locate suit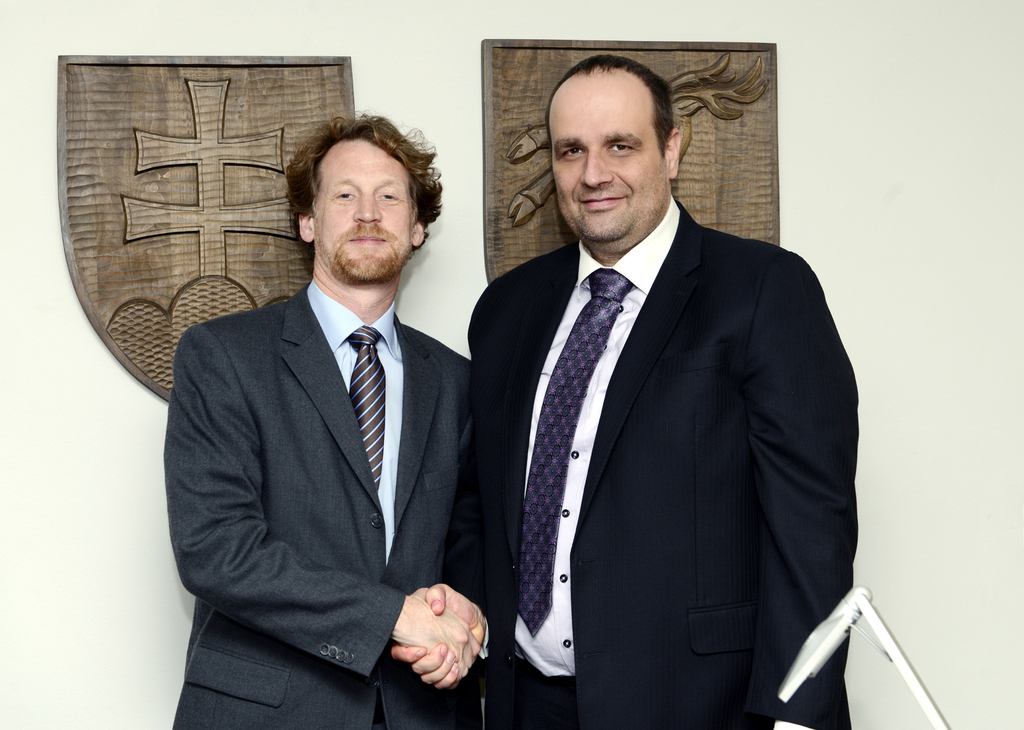
{"left": 163, "top": 275, "right": 486, "bottom": 729}
